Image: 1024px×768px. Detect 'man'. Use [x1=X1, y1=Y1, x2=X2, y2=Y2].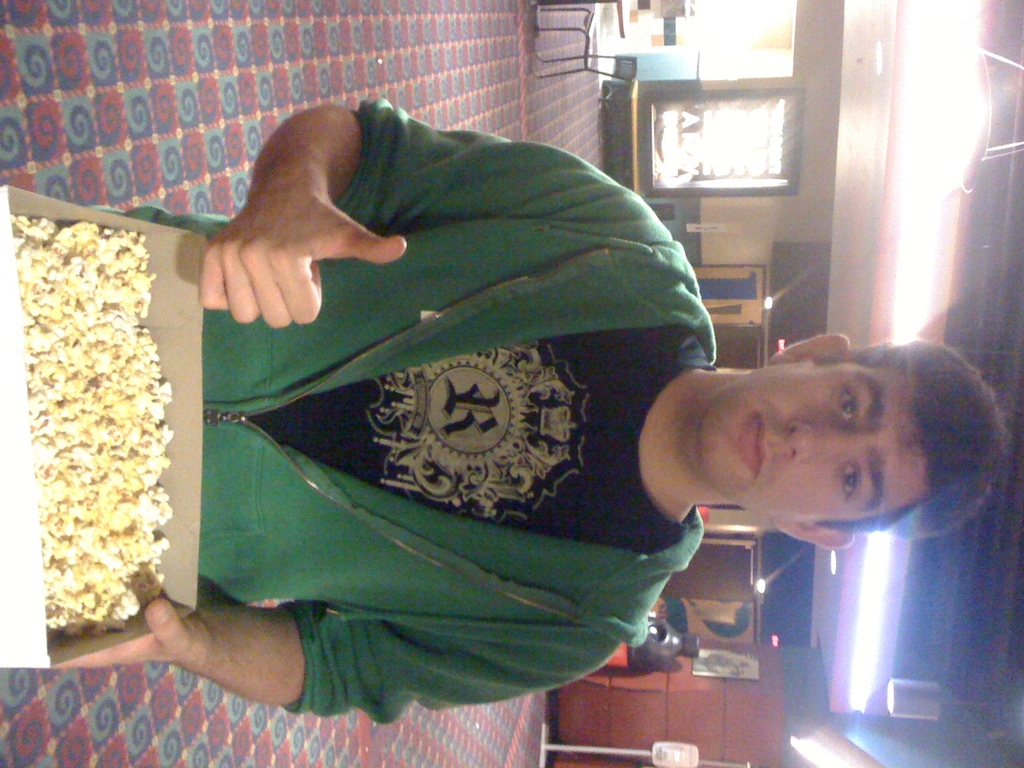
[x1=151, y1=107, x2=852, y2=734].
